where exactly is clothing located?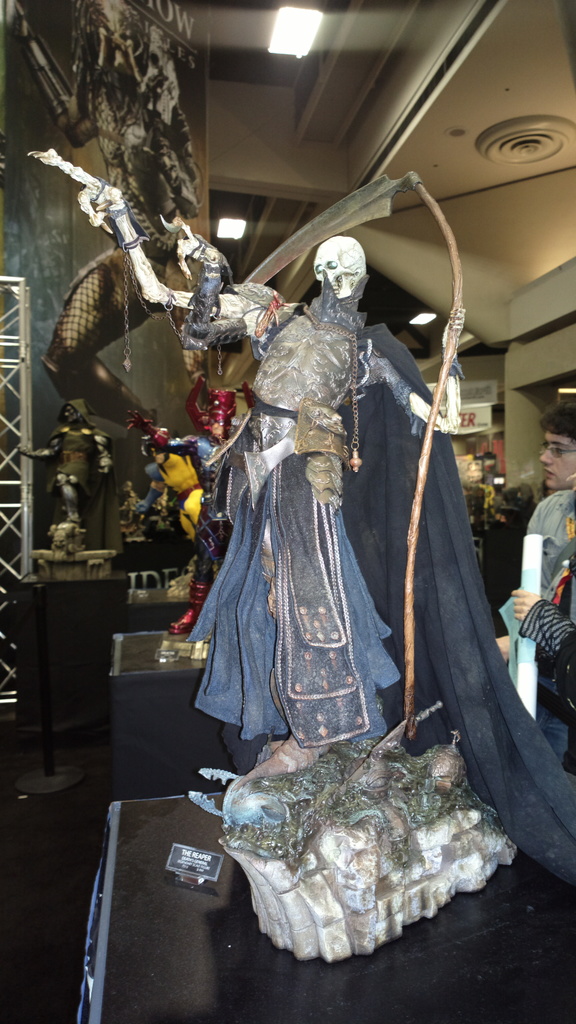
Its bounding box is [528, 500, 575, 765].
